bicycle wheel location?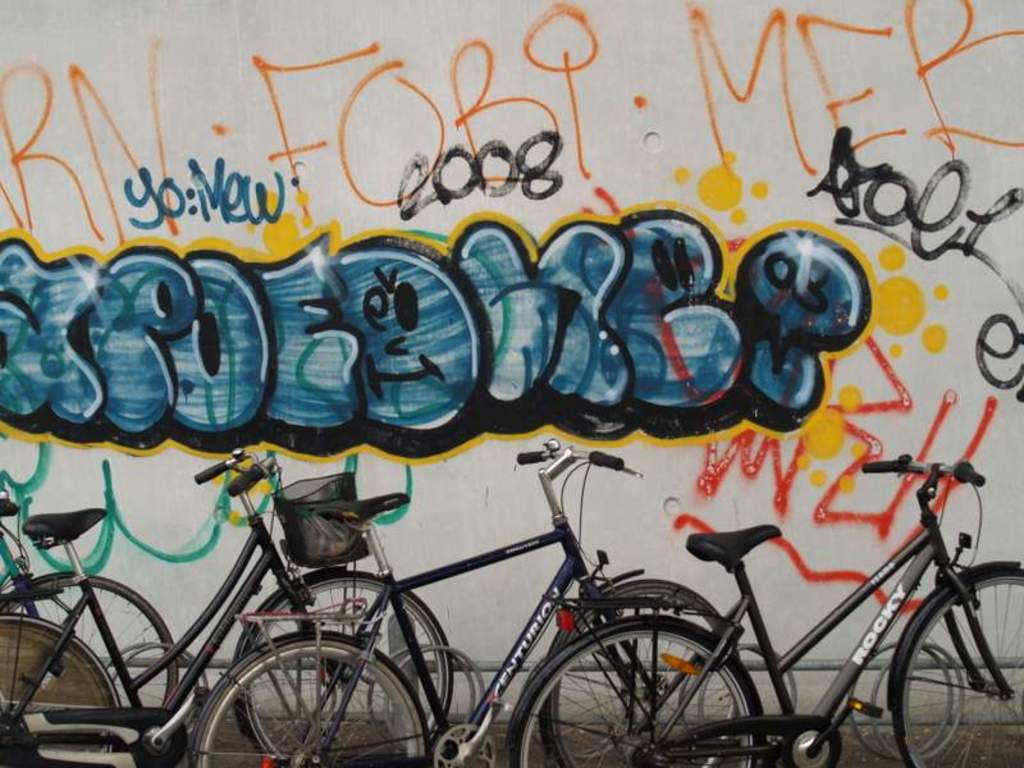
pyautogui.locateOnScreen(545, 579, 737, 767)
